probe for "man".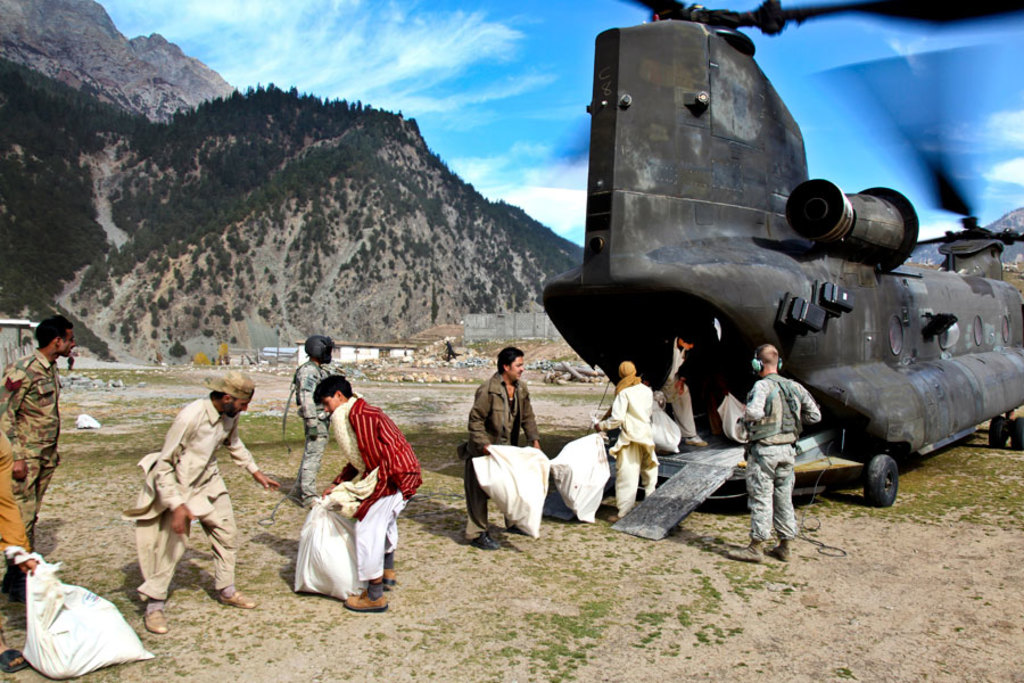
Probe result: {"x1": 613, "y1": 359, "x2": 667, "y2": 521}.
